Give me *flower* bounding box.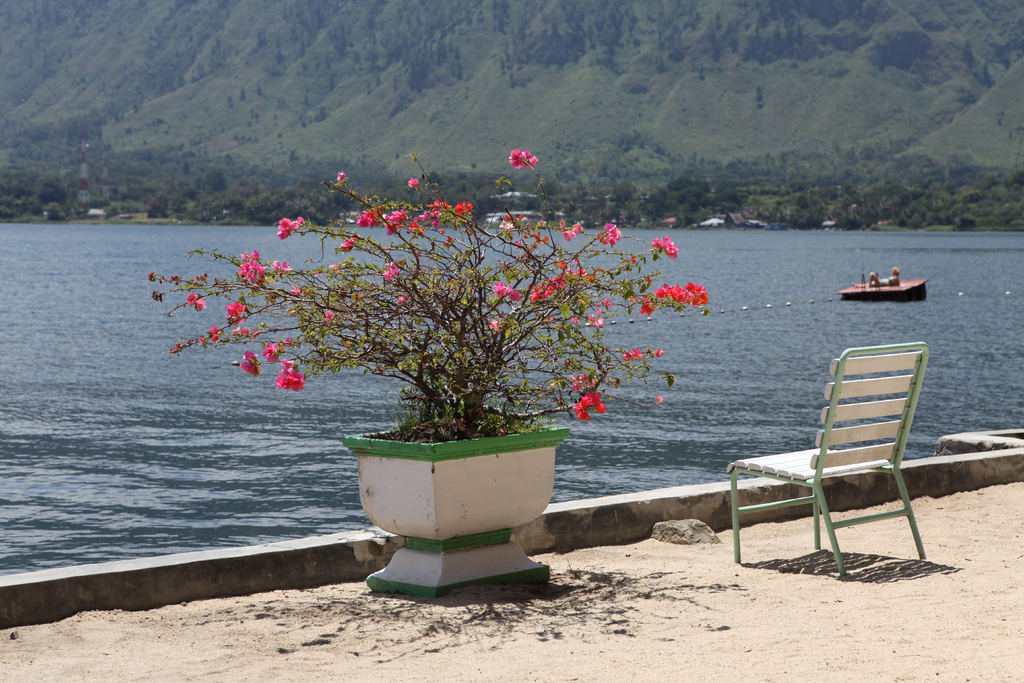
rect(323, 309, 335, 320).
